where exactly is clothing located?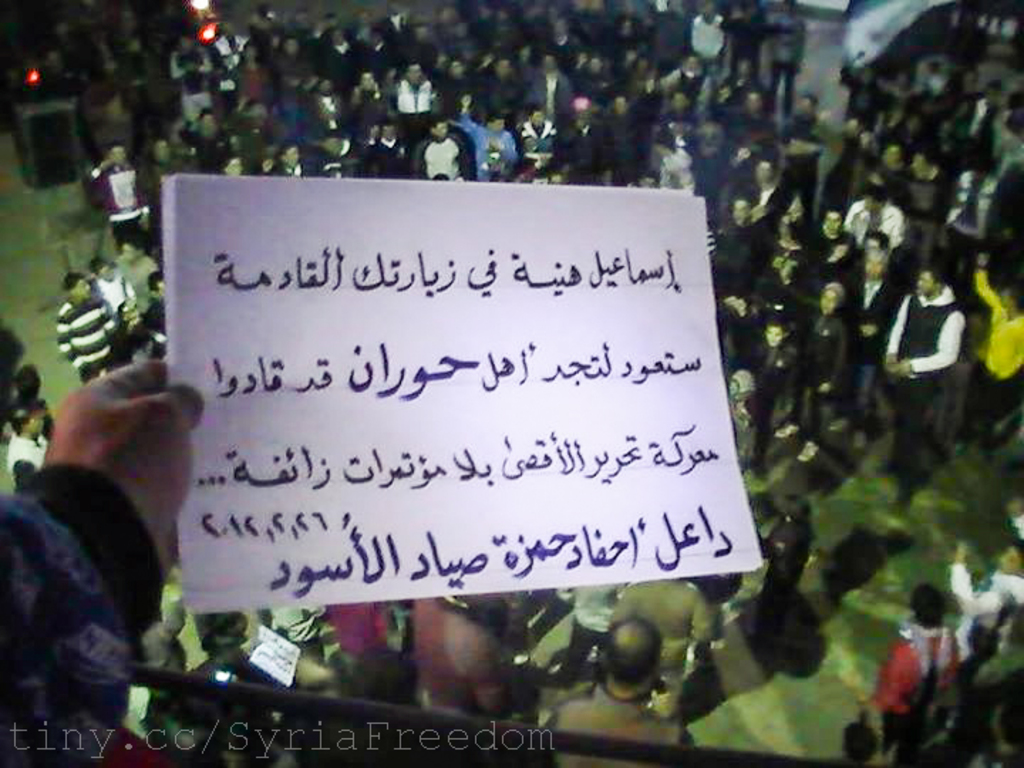
Its bounding box is (x1=576, y1=129, x2=610, y2=174).
